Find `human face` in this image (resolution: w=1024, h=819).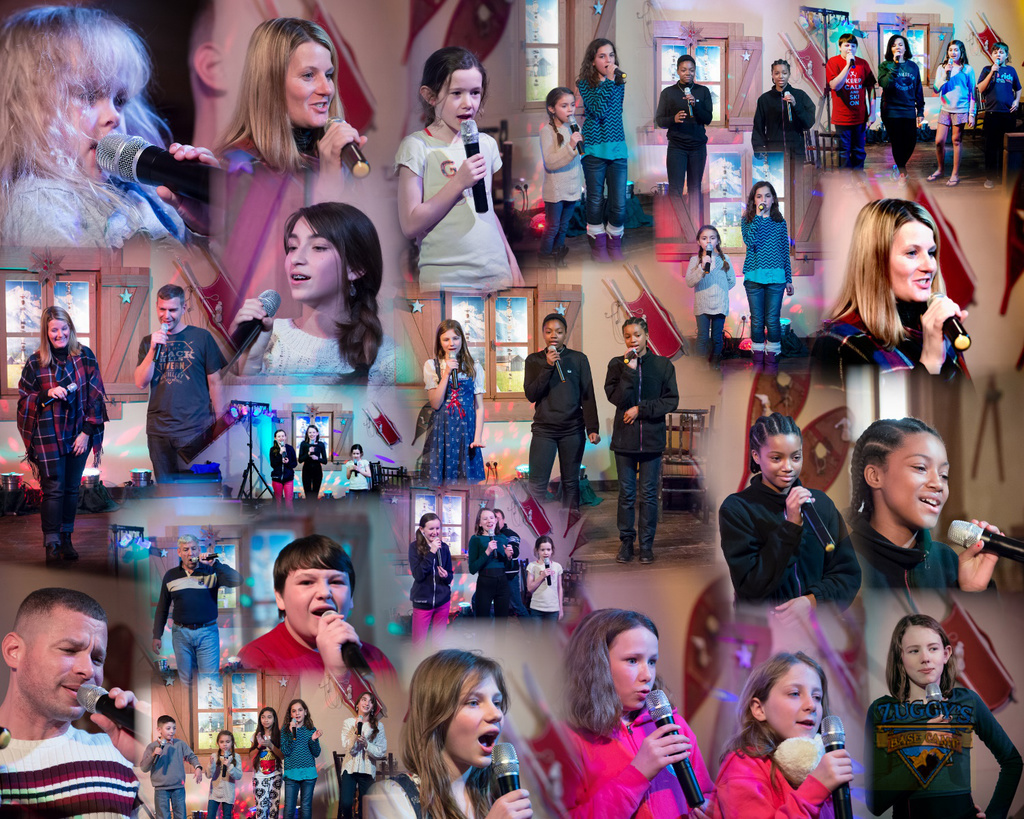
{"x1": 877, "y1": 425, "x2": 953, "y2": 537}.
